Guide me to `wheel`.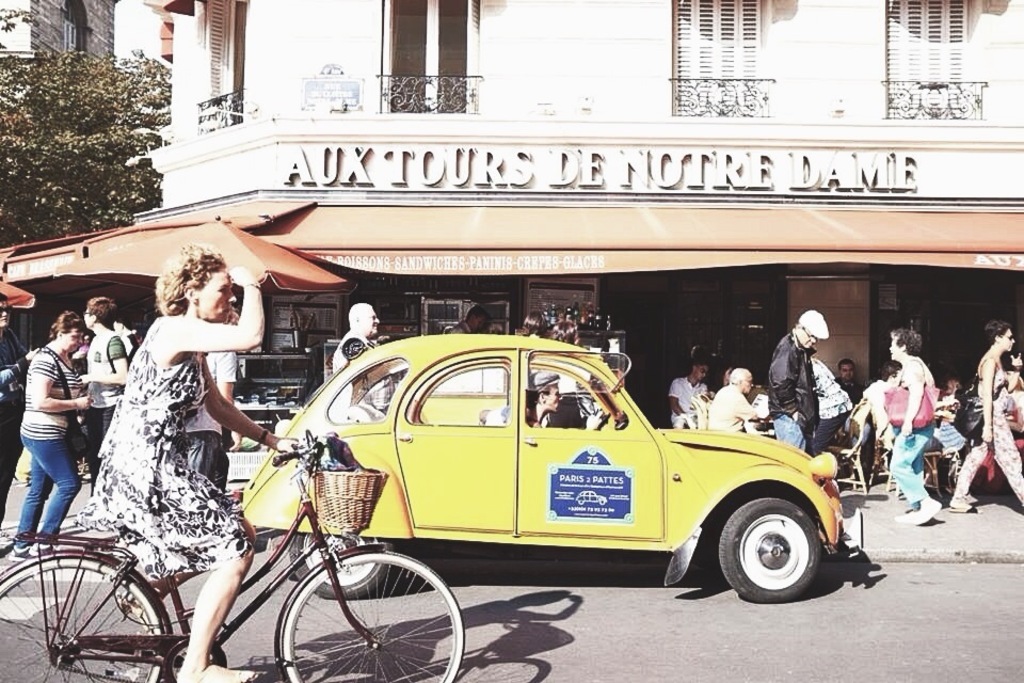
Guidance: select_region(717, 496, 823, 608).
